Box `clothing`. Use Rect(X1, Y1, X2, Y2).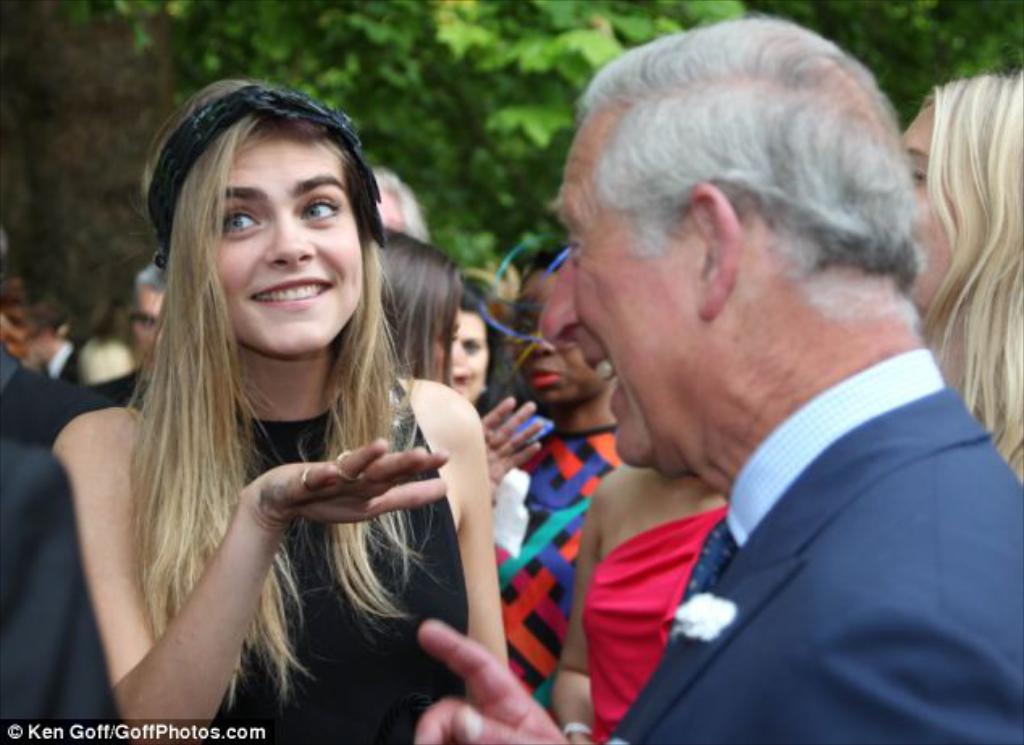
Rect(581, 504, 732, 743).
